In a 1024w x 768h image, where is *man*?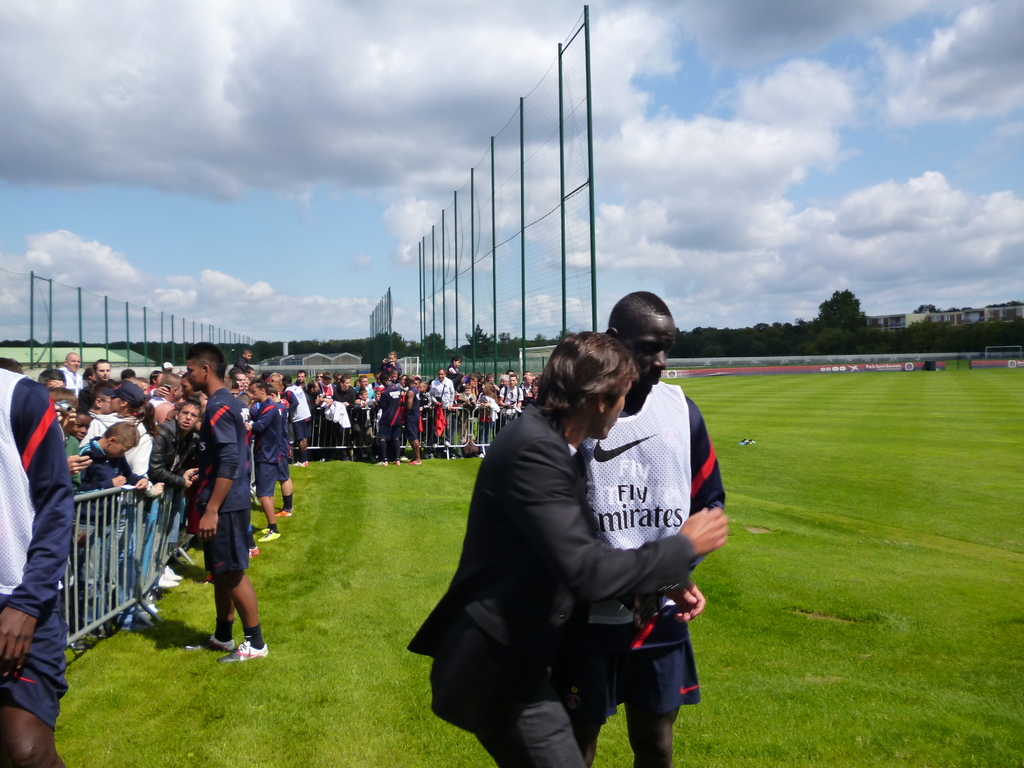
crop(0, 361, 75, 767).
